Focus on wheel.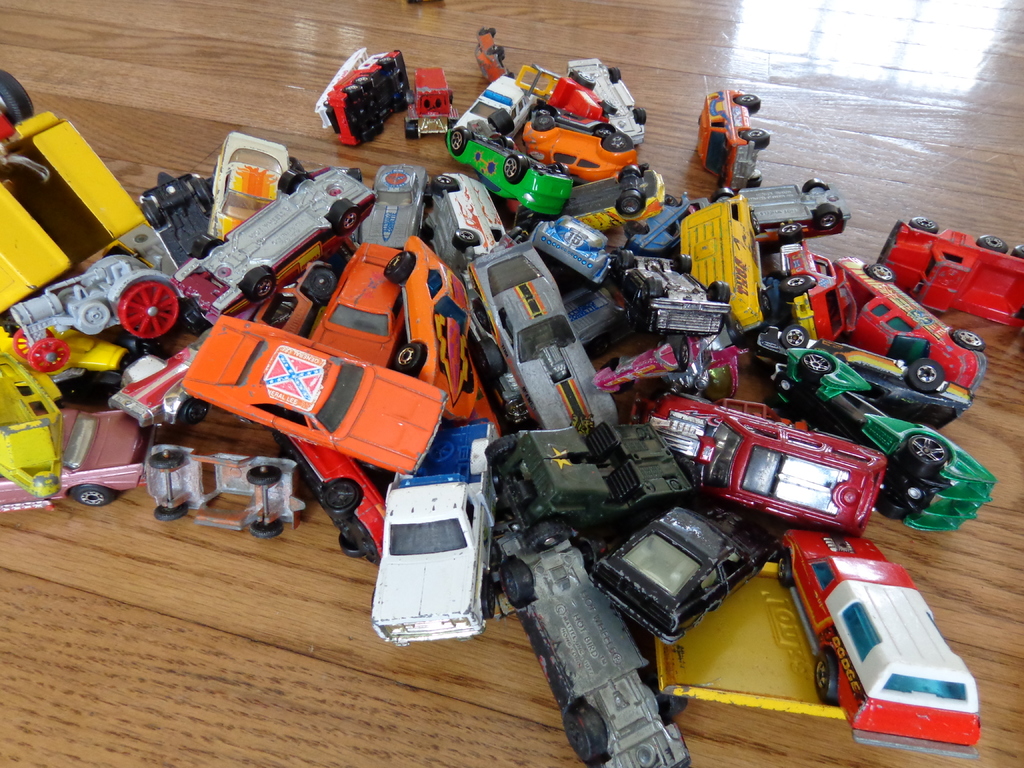
Focused at 356 77 370 86.
